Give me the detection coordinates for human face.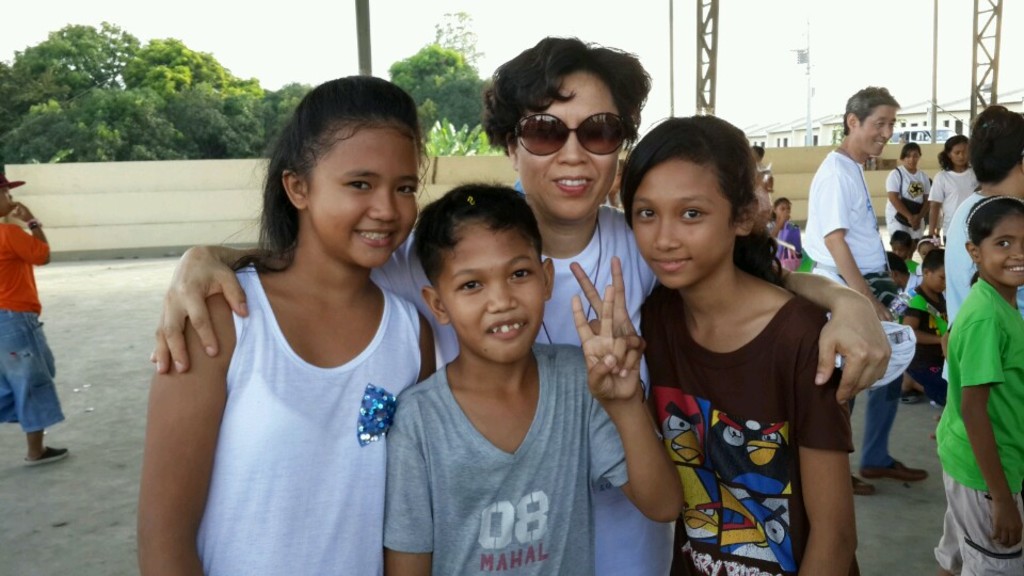
l=518, t=76, r=621, b=219.
